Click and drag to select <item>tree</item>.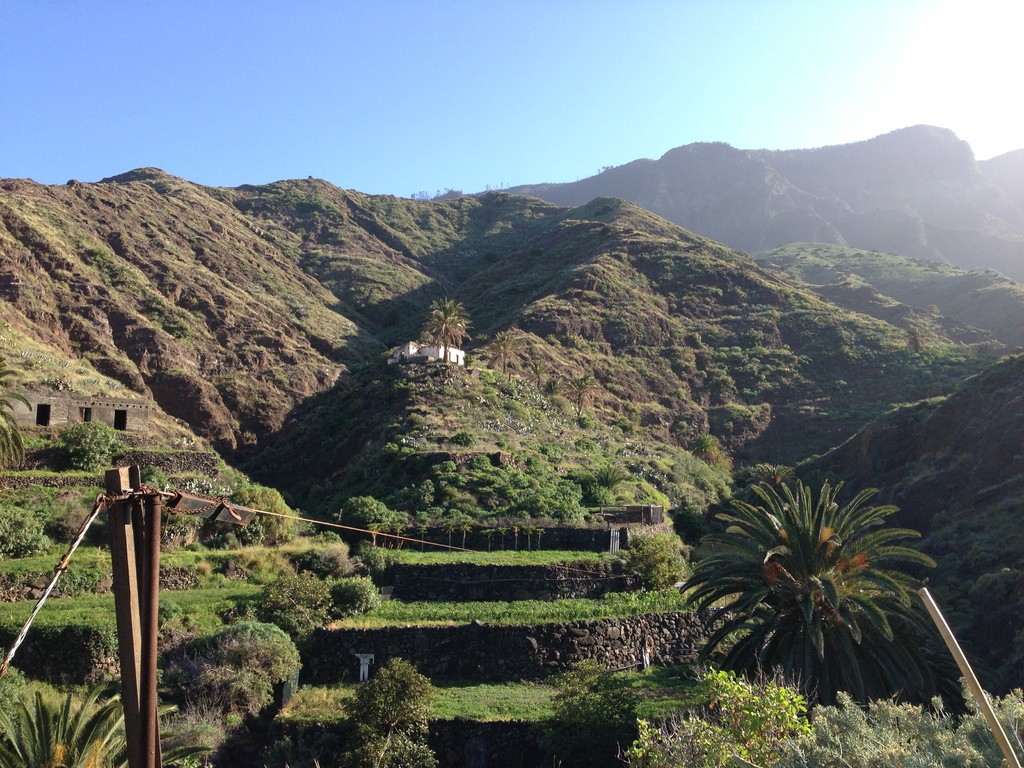
Selection: <box>567,372,599,410</box>.
